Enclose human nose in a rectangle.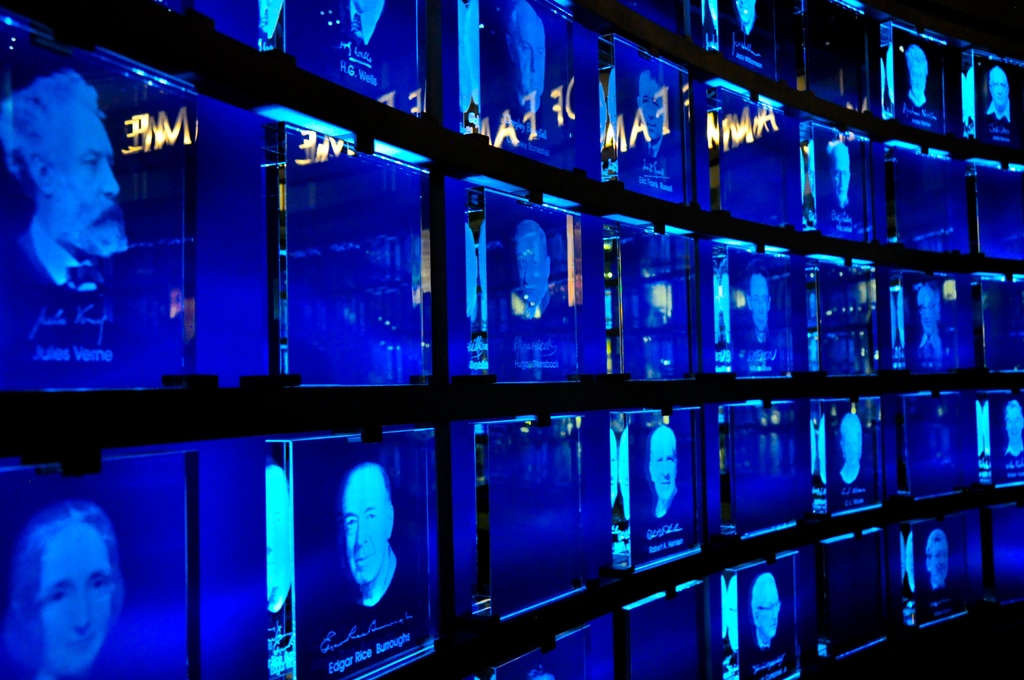
774, 604, 781, 623.
